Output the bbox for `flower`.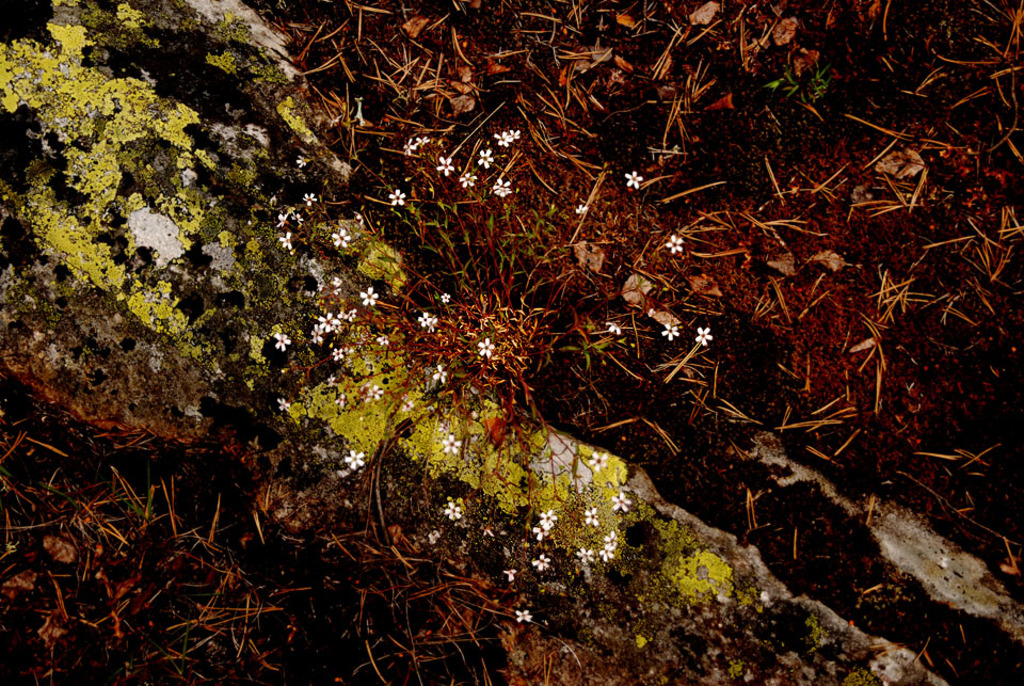
(508, 131, 521, 138).
